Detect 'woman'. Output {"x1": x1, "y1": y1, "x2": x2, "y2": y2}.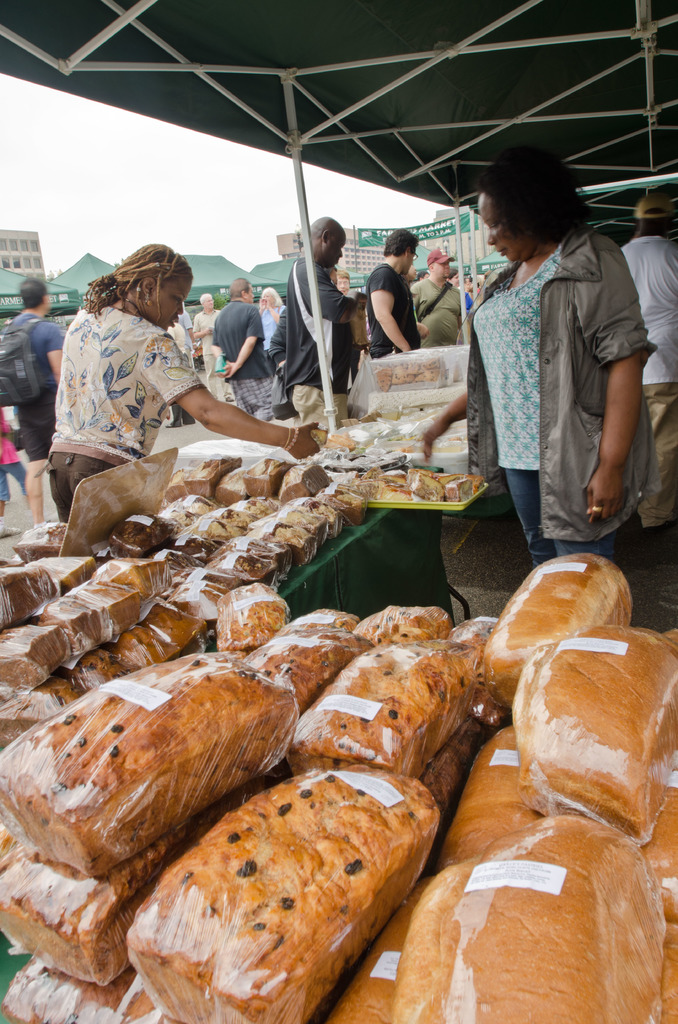
{"x1": 40, "y1": 249, "x2": 341, "y2": 538}.
